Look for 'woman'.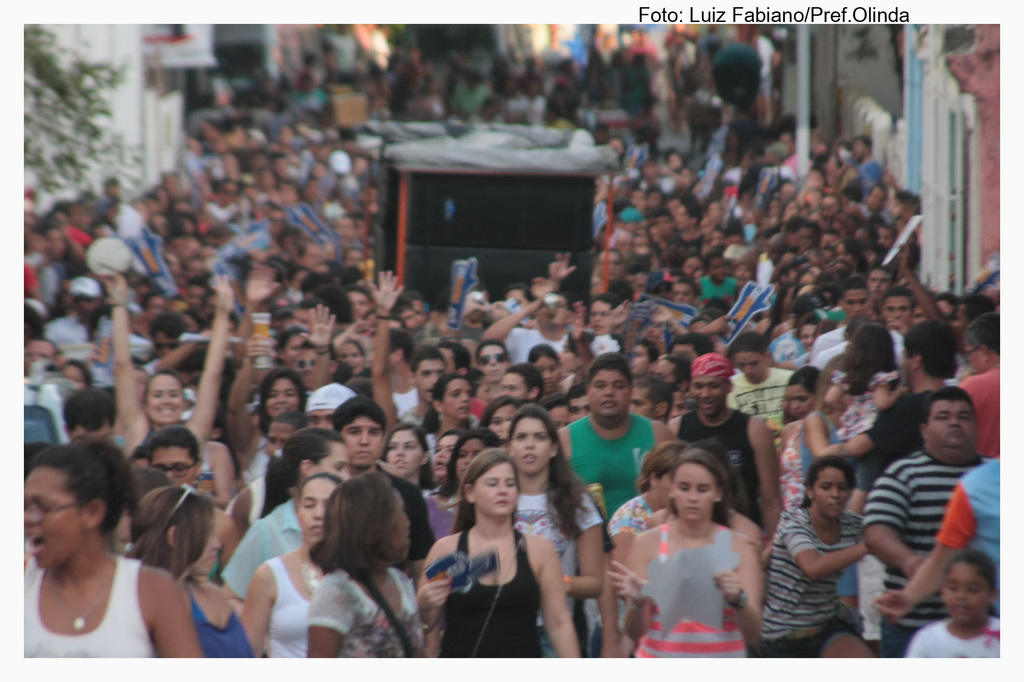
Found: box(300, 473, 422, 657).
